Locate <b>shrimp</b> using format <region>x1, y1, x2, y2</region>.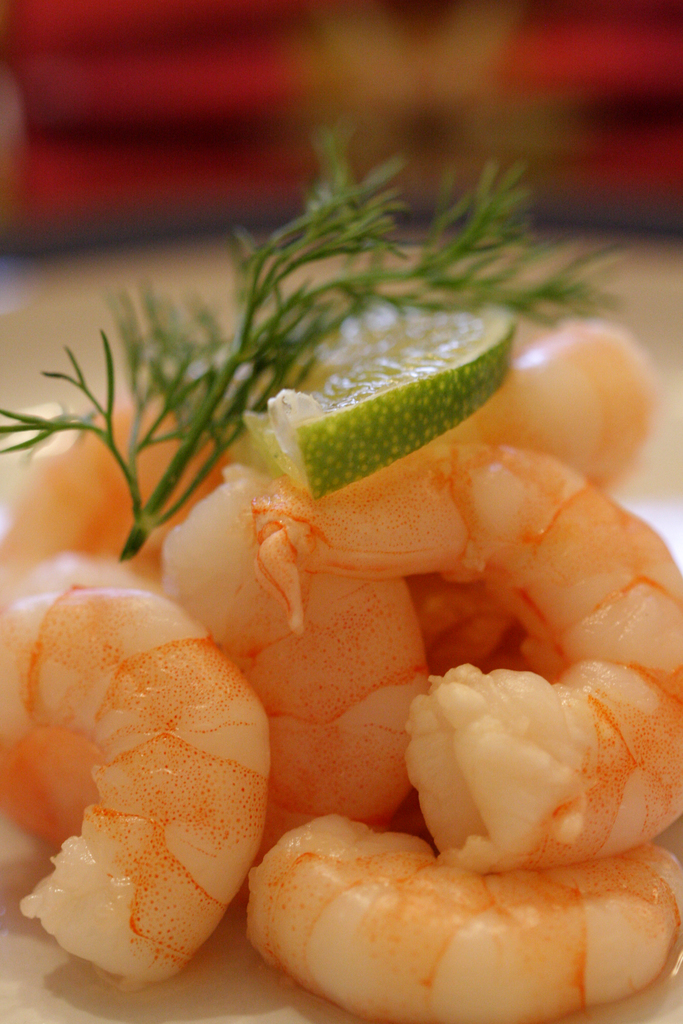
<region>0, 568, 263, 984</region>.
